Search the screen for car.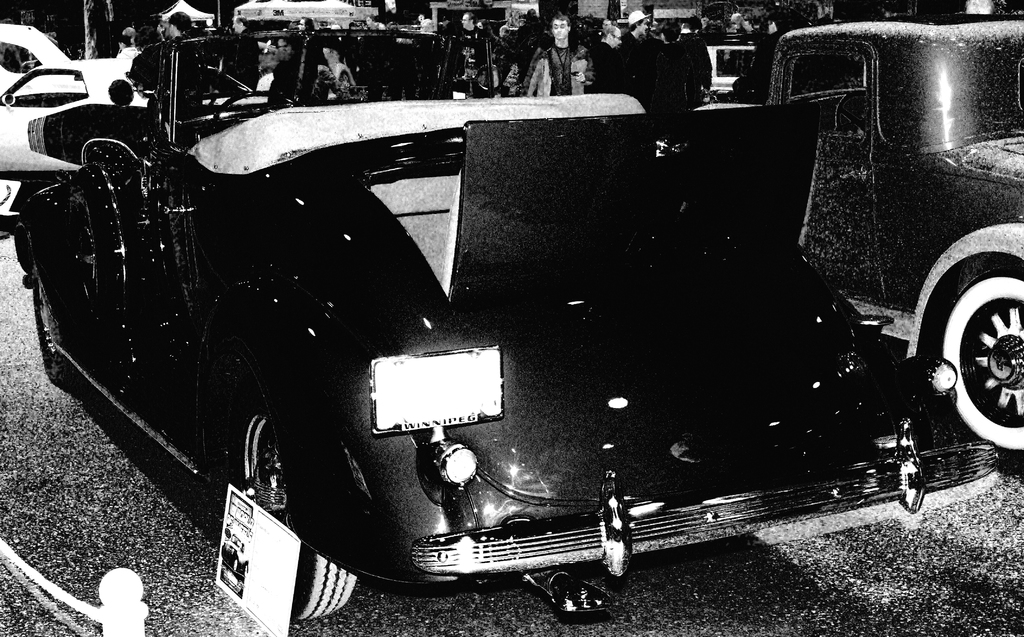
Found at (left=12, top=30, right=999, bottom=623).
